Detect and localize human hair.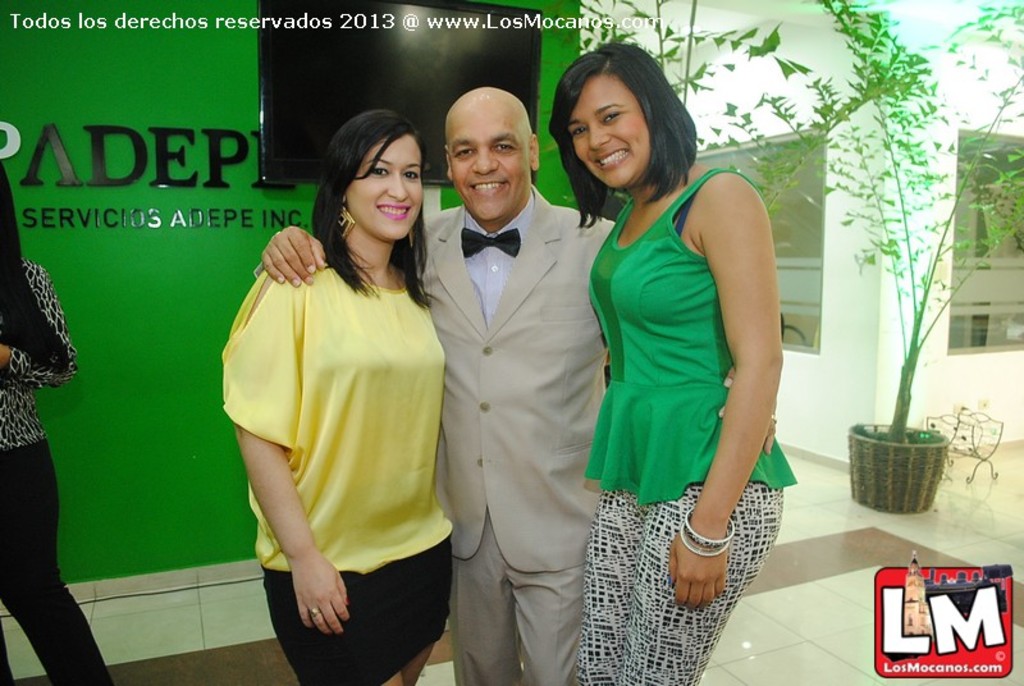
Localized at BBox(311, 108, 448, 314).
